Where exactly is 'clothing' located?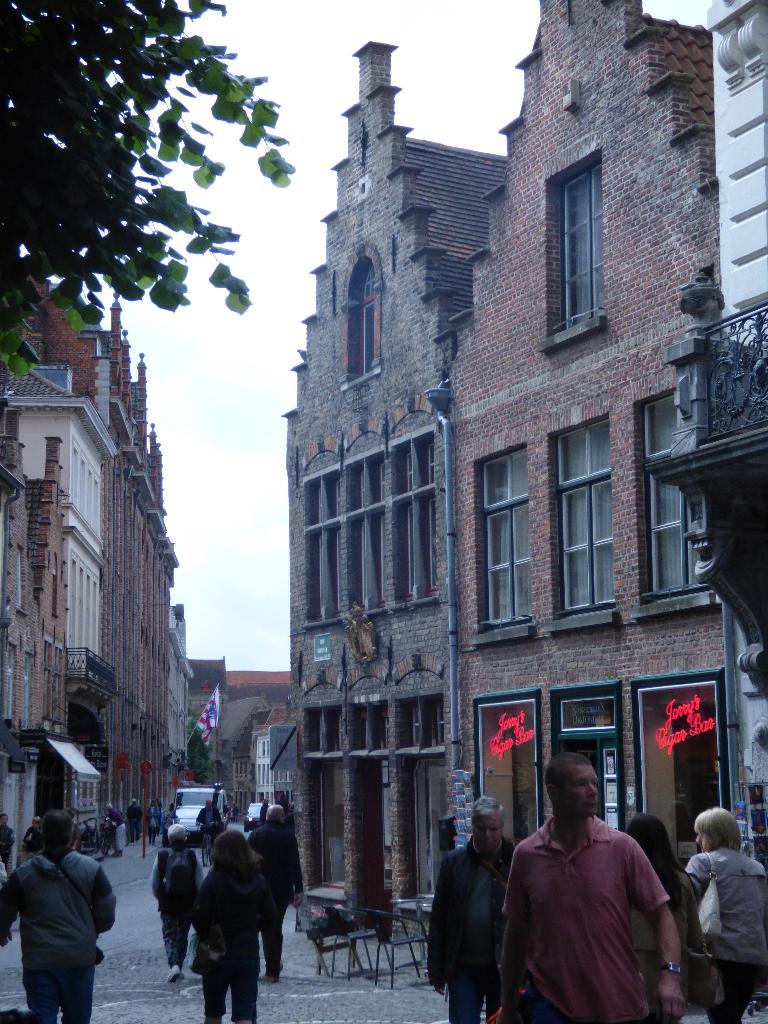
Its bounding box is box=[520, 792, 688, 1023].
